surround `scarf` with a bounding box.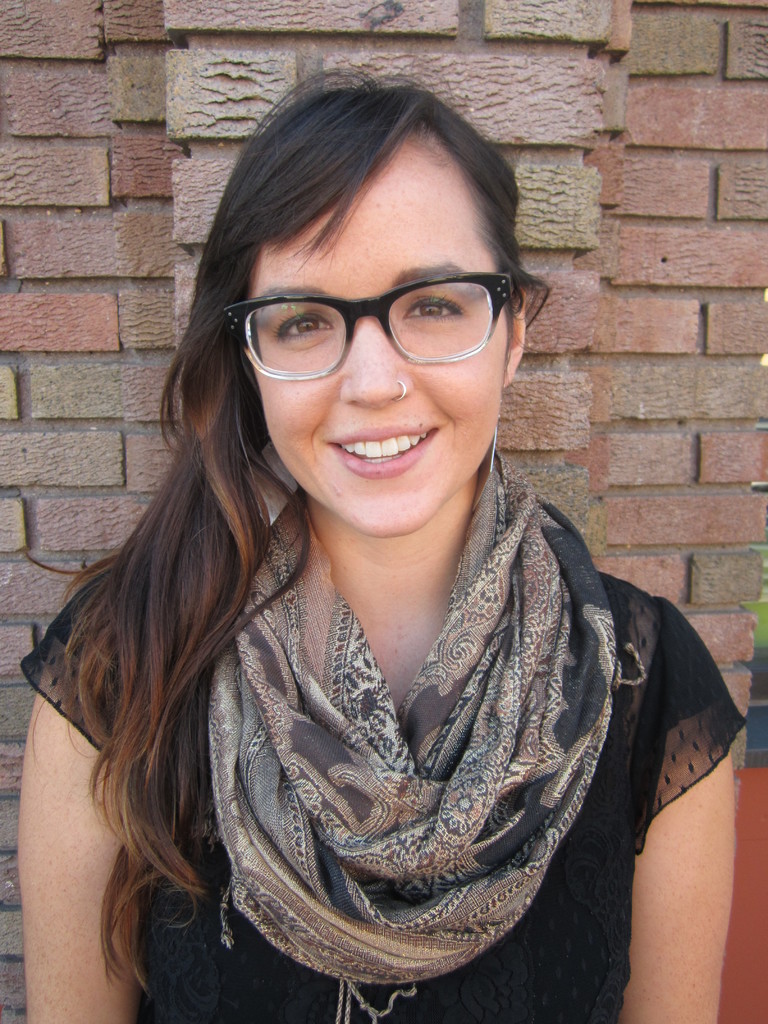
(200, 444, 614, 1023).
